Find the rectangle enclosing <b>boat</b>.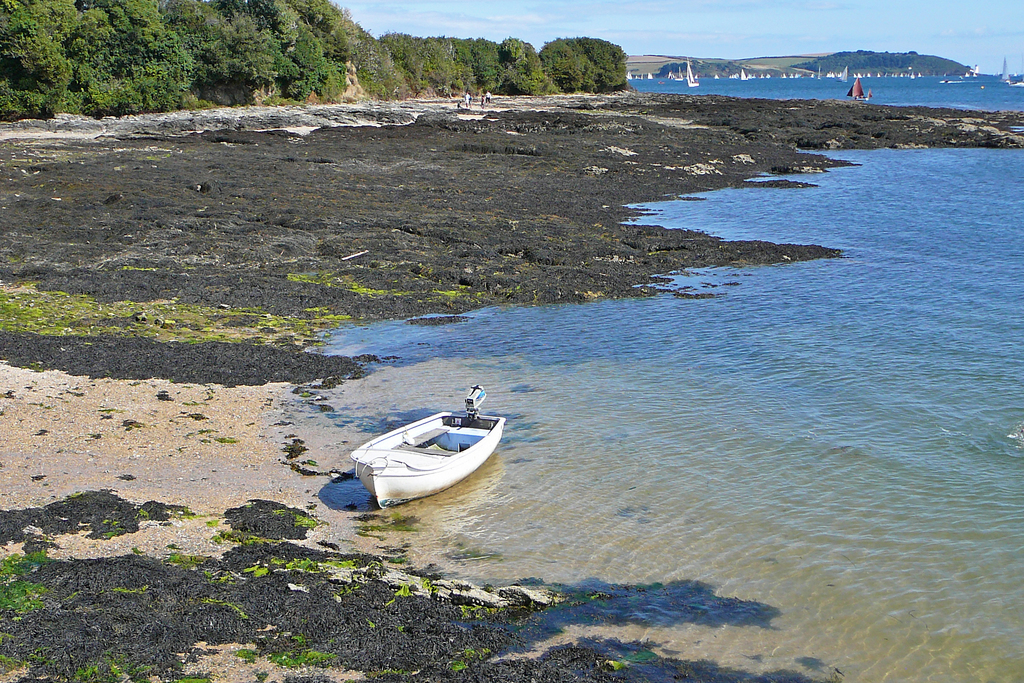
bbox=[846, 76, 874, 101].
